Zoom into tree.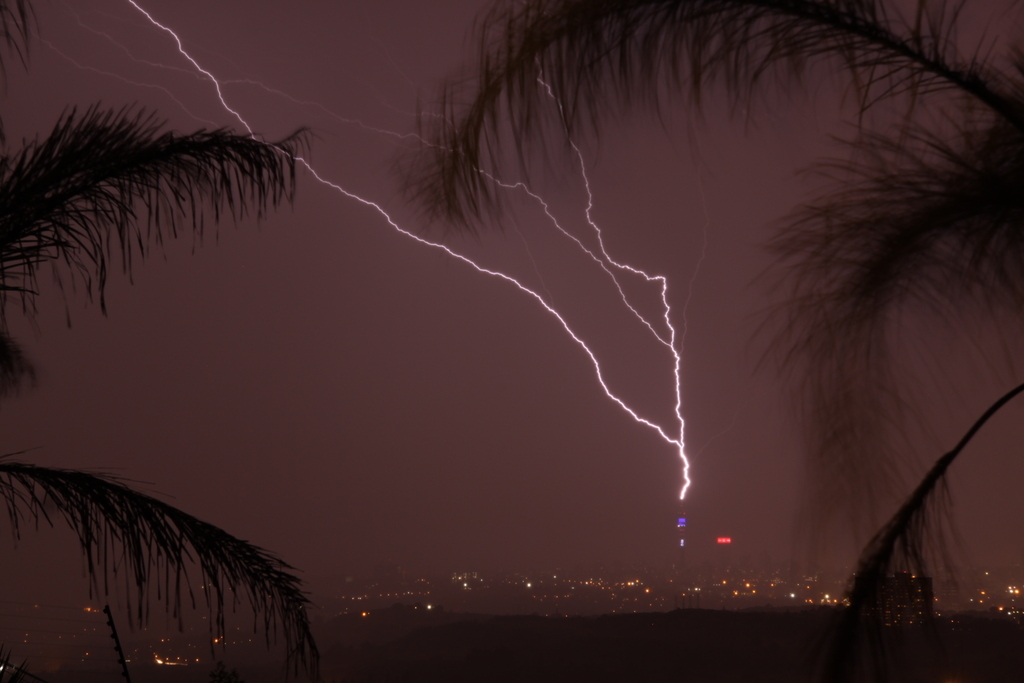
Zoom target: {"x1": 3, "y1": 0, "x2": 334, "y2": 682}.
